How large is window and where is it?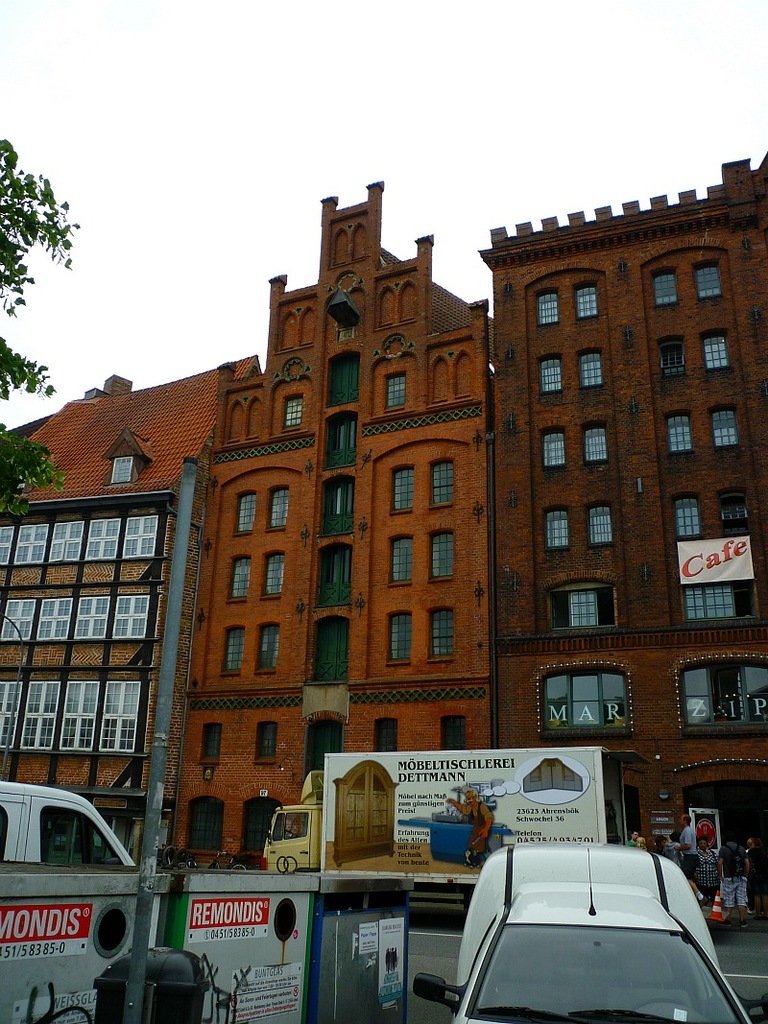
Bounding box: bbox=[394, 467, 415, 516].
